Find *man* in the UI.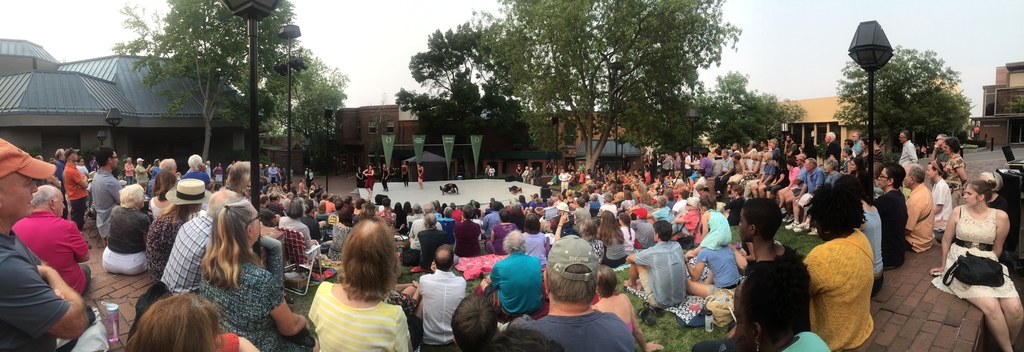
UI element at detection(874, 161, 906, 268).
